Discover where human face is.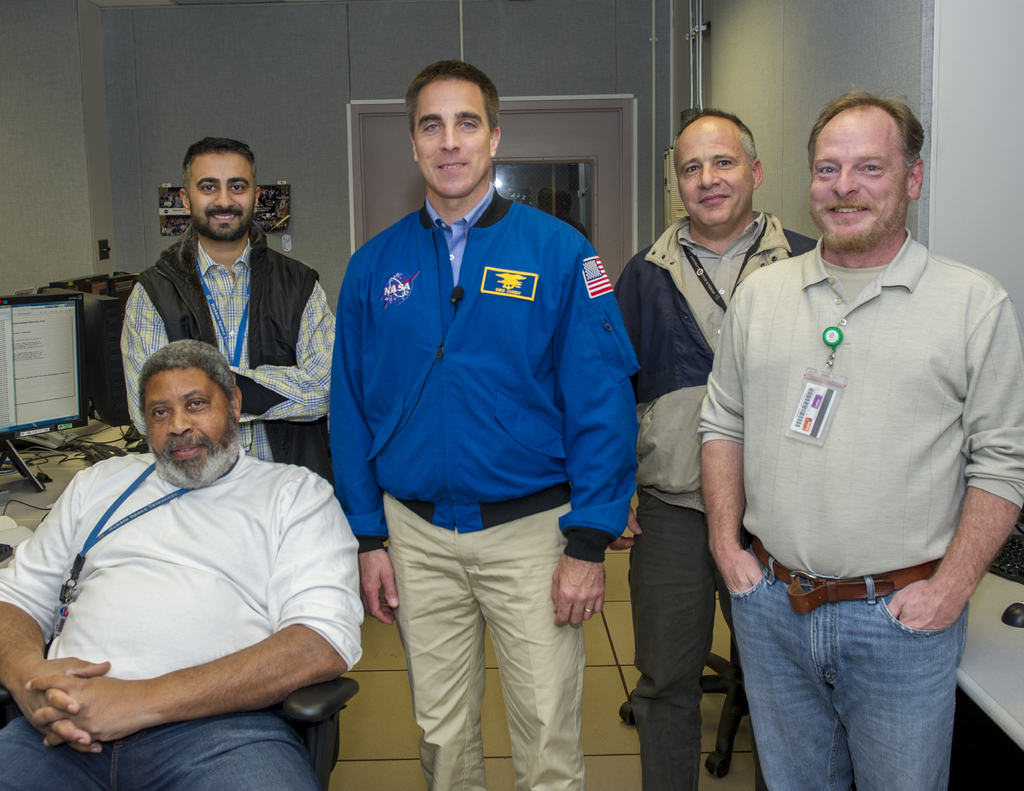
Discovered at (809, 114, 908, 254).
